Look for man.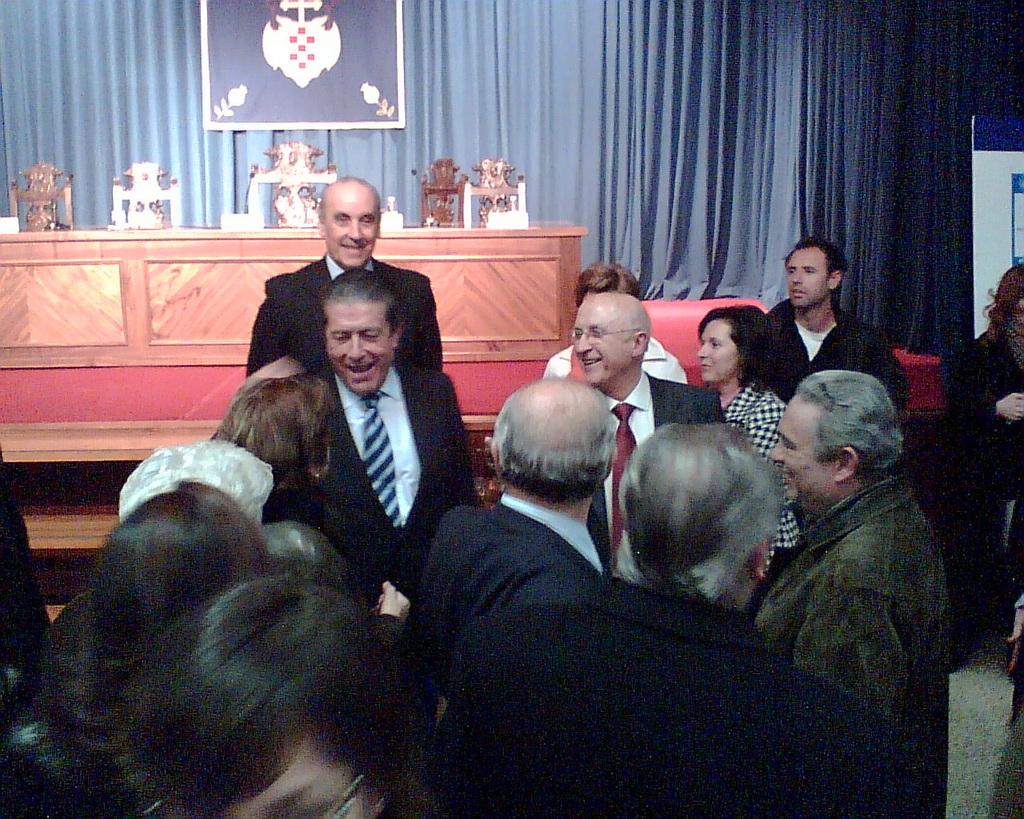
Found: <region>431, 372, 626, 653</region>.
